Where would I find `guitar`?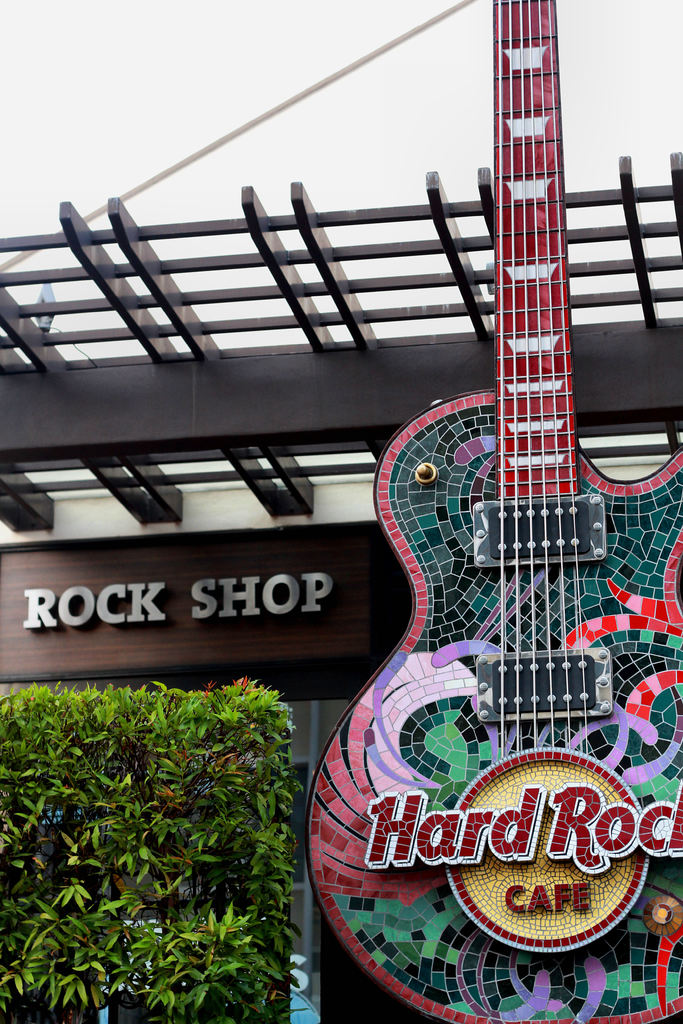
At box=[269, 100, 657, 942].
